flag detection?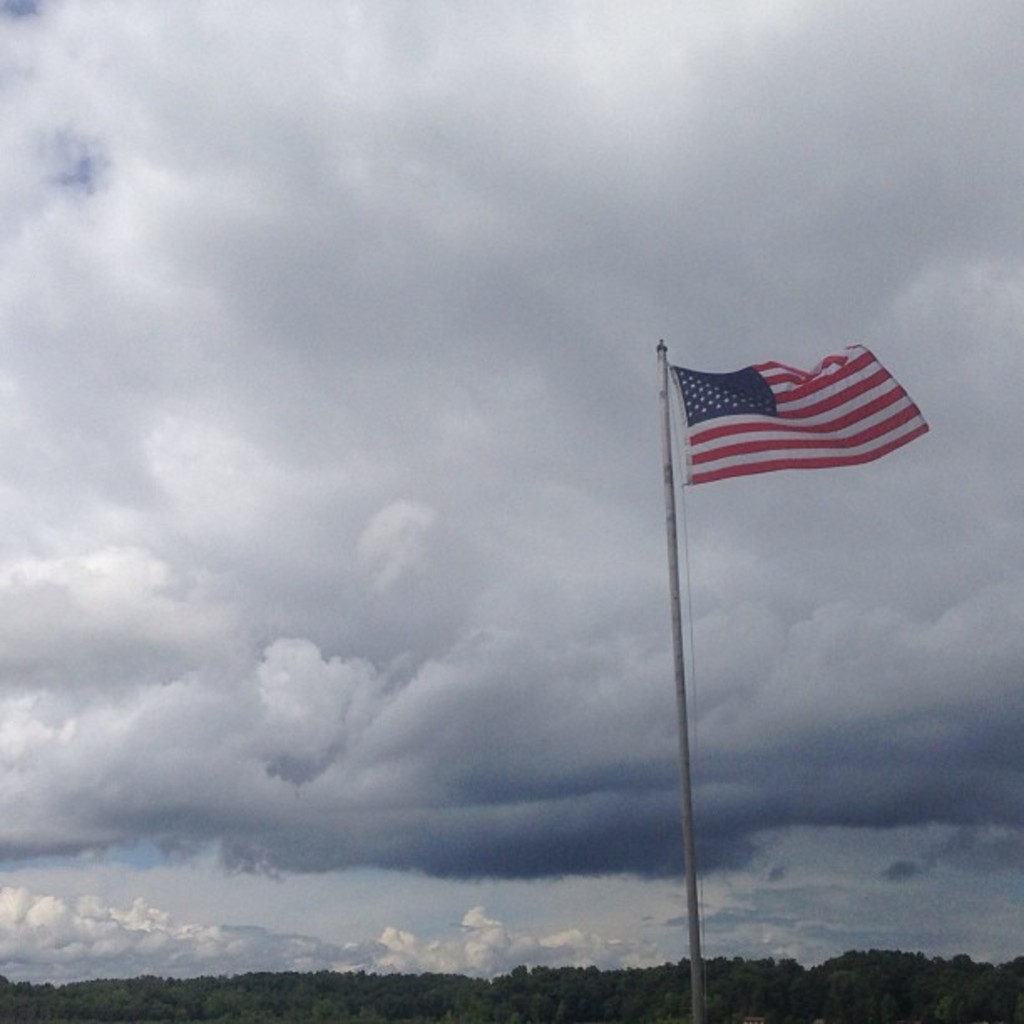
rect(668, 336, 932, 485)
